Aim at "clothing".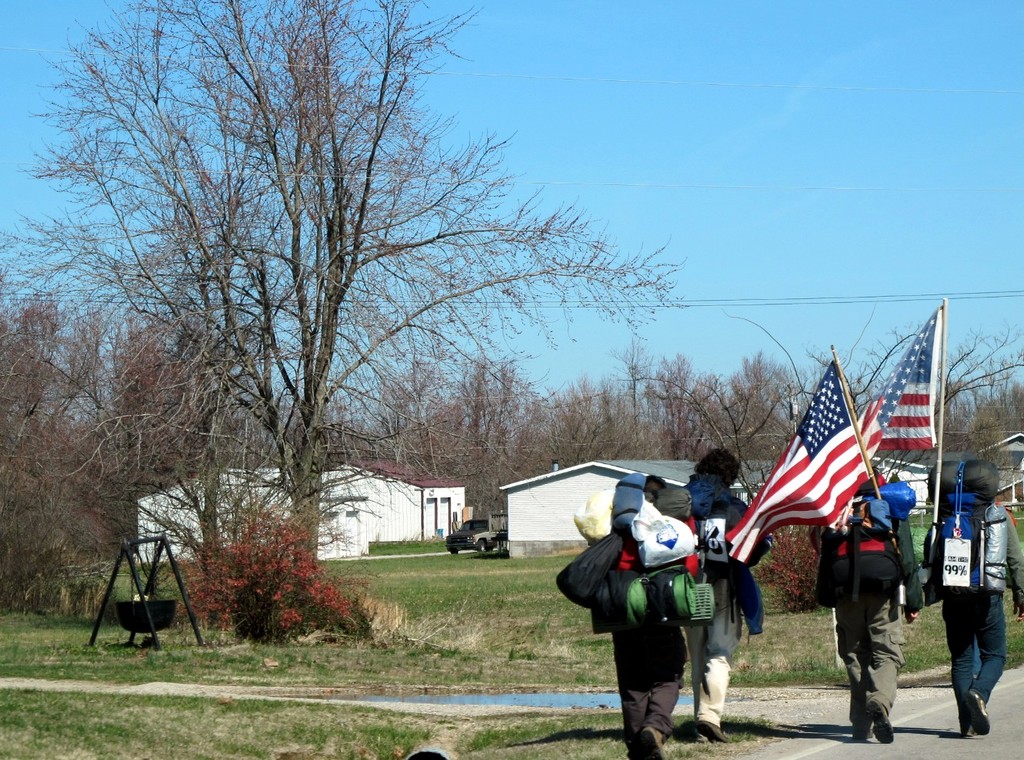
Aimed at (926, 491, 1023, 710).
